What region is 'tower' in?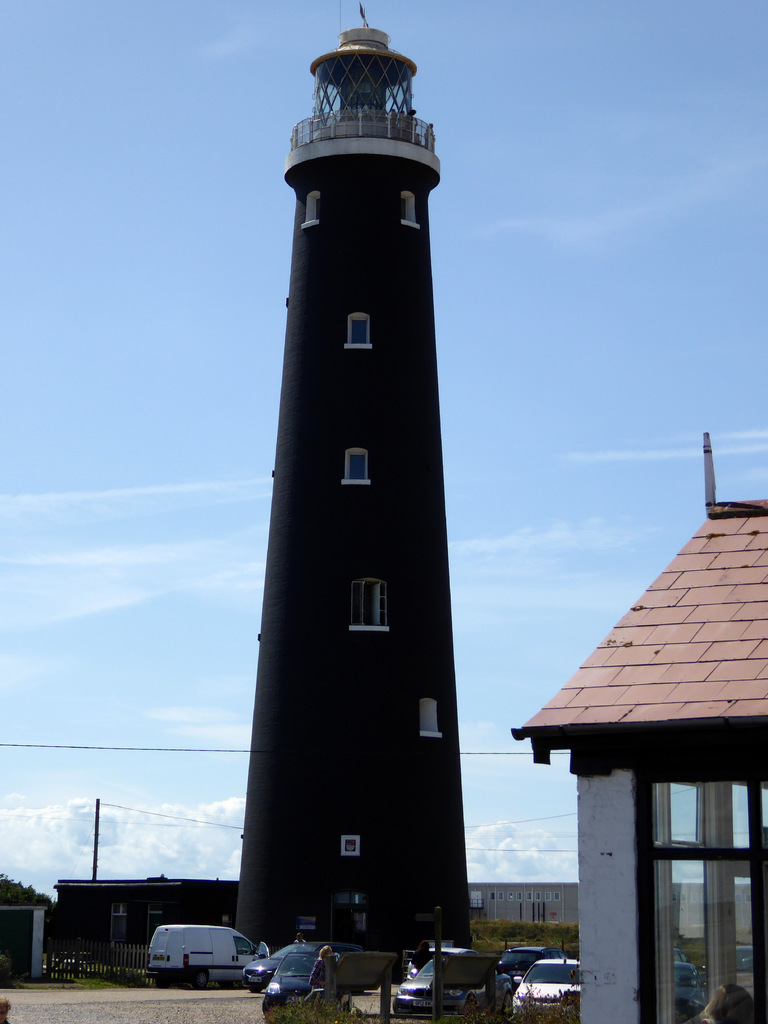
228 6 472 988.
